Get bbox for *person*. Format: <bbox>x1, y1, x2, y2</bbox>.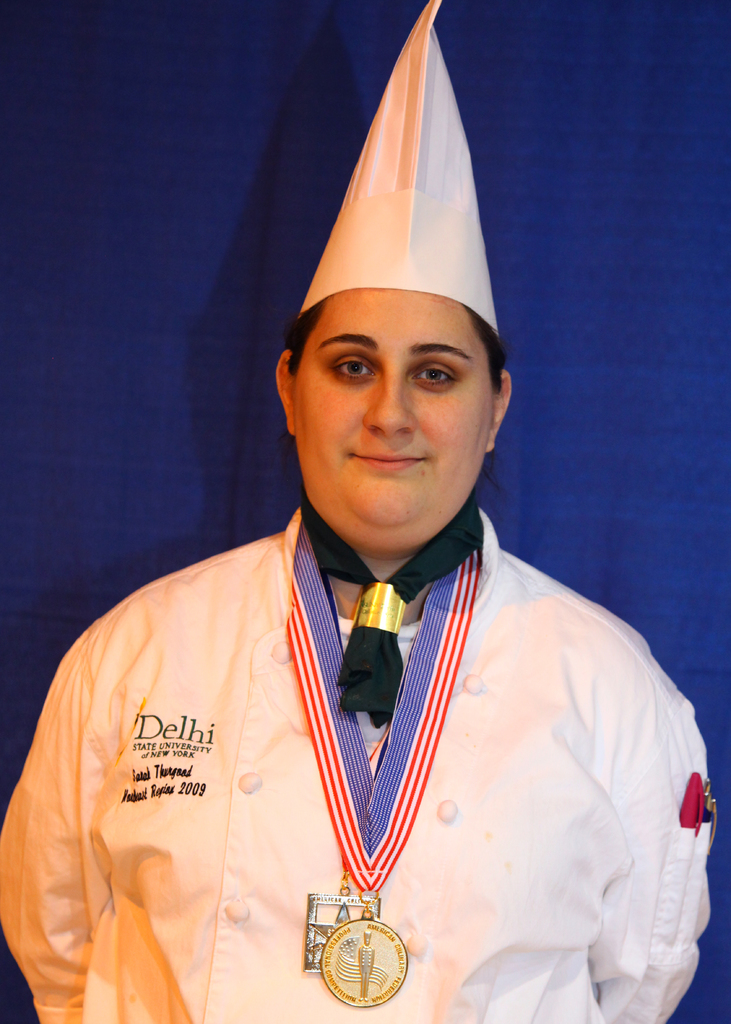
<bbox>0, 0, 730, 1023</bbox>.
